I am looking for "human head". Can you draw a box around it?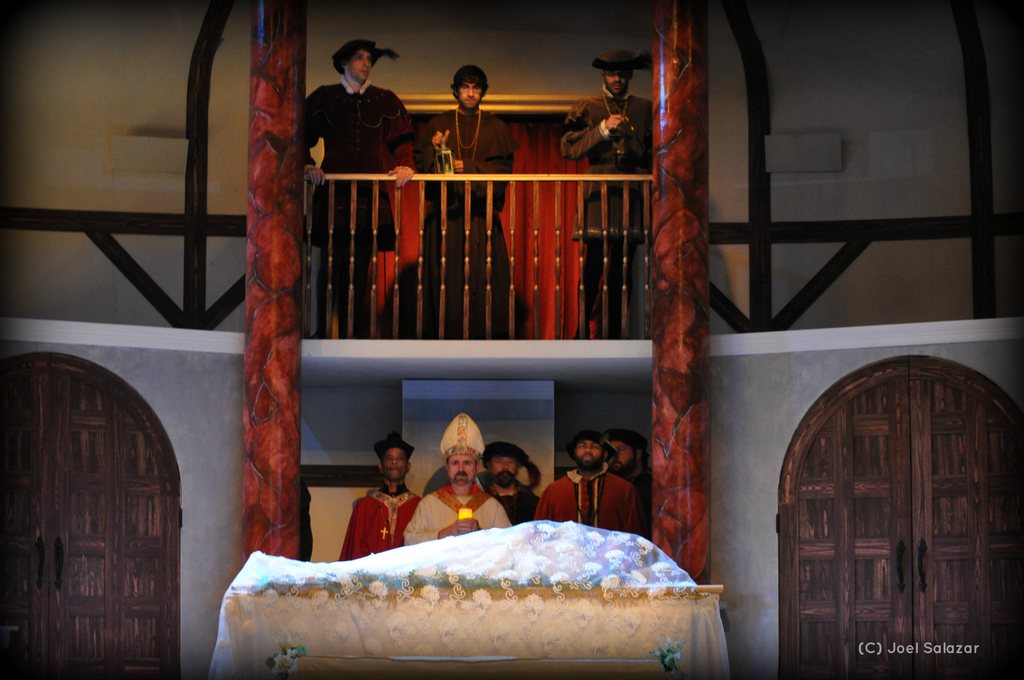
Sure, the bounding box is 334,38,376,80.
